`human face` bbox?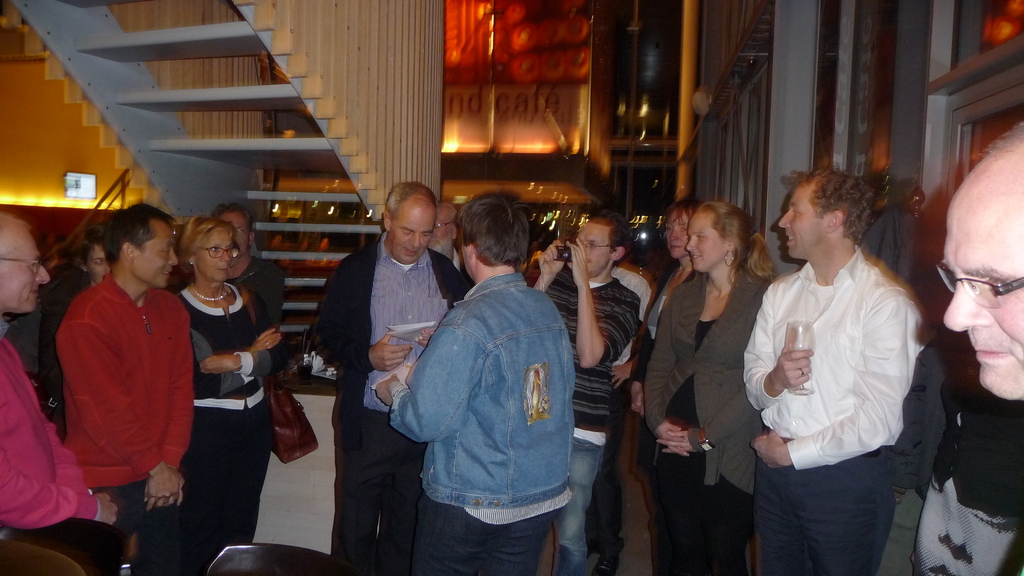
(0,230,49,312)
